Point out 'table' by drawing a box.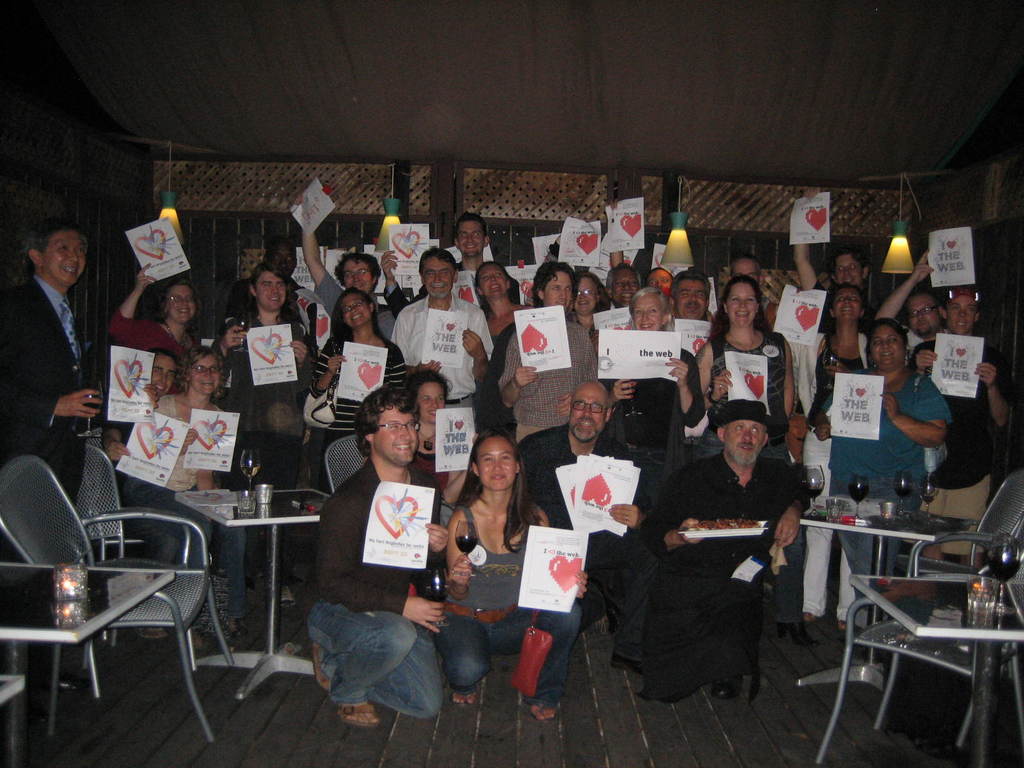
0/554/179/748.
